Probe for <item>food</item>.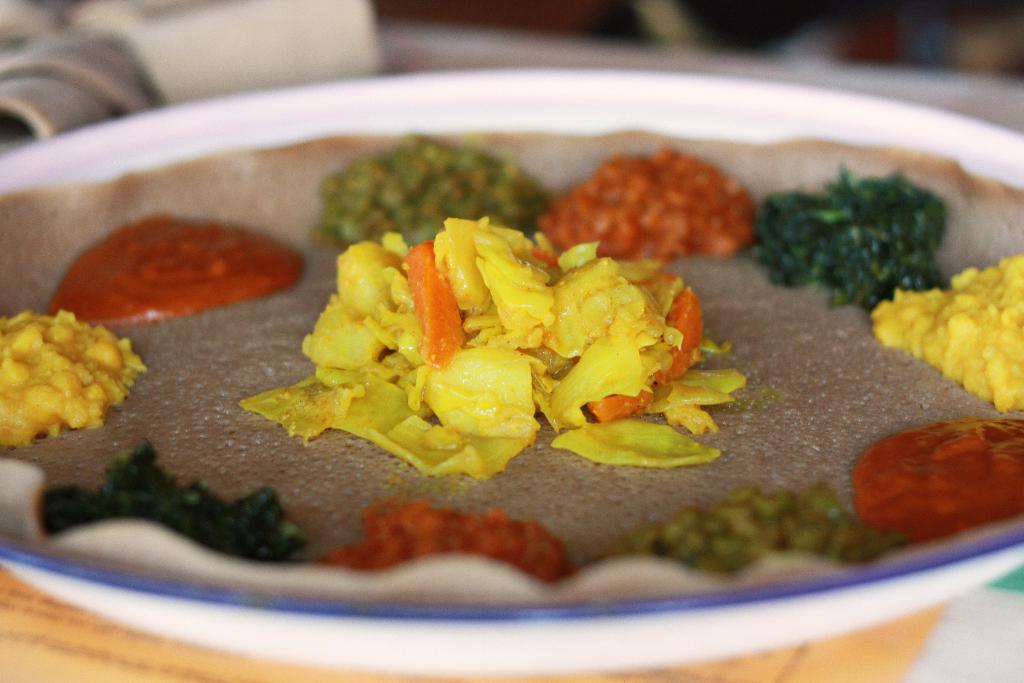
Probe result: 42 211 300 331.
